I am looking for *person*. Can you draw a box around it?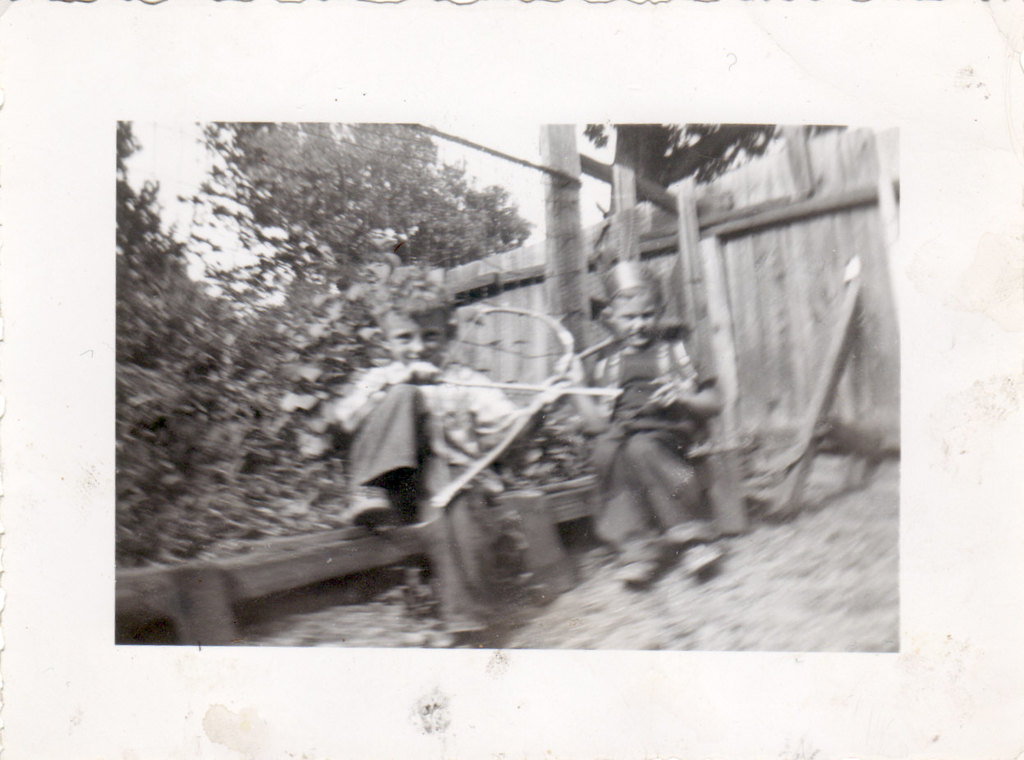
Sure, the bounding box is (562, 223, 761, 622).
